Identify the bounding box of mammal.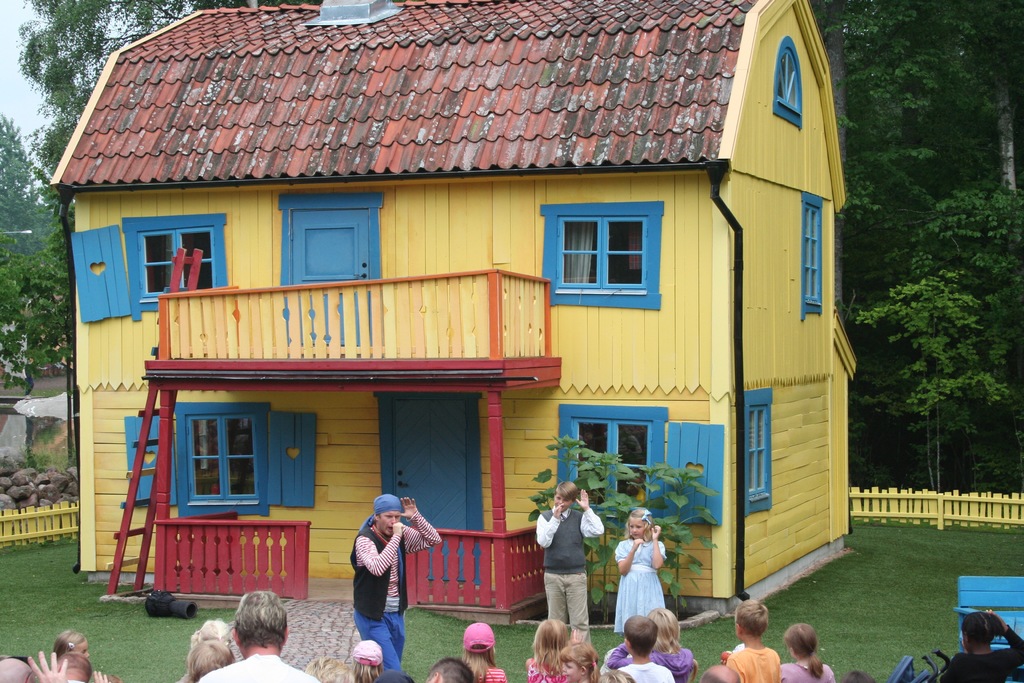
(354,639,383,682).
